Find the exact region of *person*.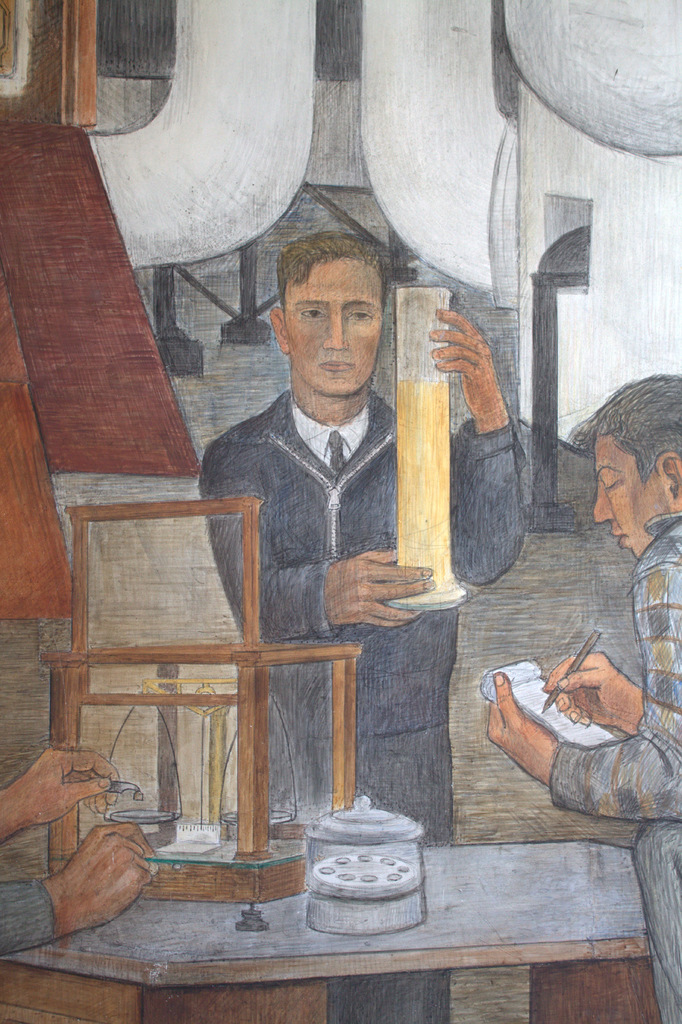
Exact region: bbox=[171, 186, 496, 864].
